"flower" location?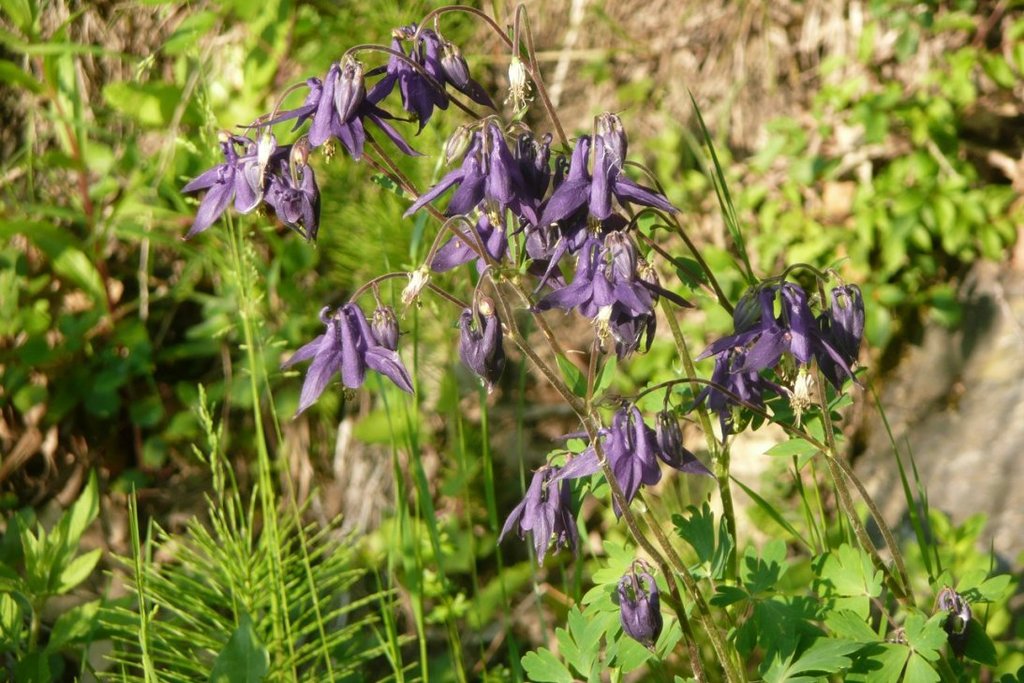
pyautogui.locateOnScreen(618, 562, 663, 646)
